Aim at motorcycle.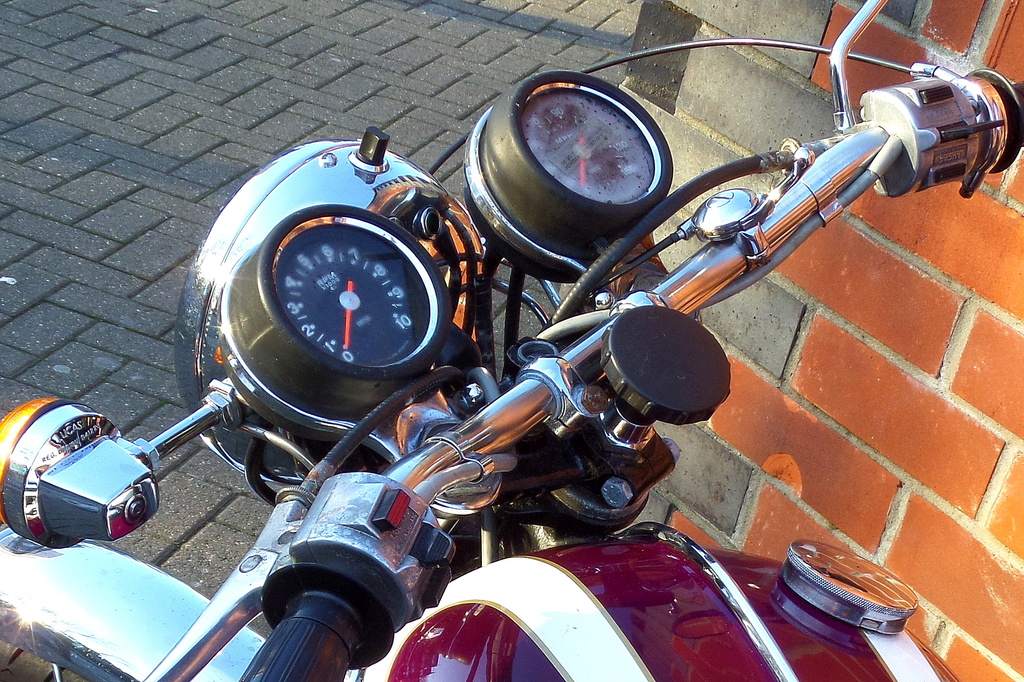
Aimed at pyautogui.locateOnScreen(12, 0, 988, 681).
